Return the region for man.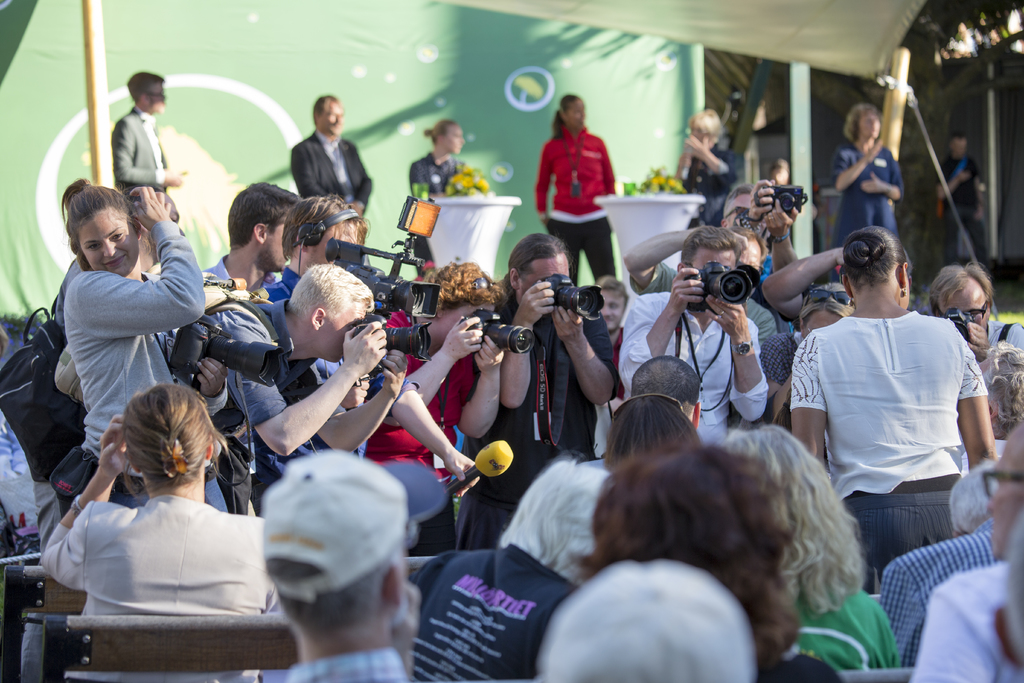
x1=261 y1=445 x2=410 y2=682.
